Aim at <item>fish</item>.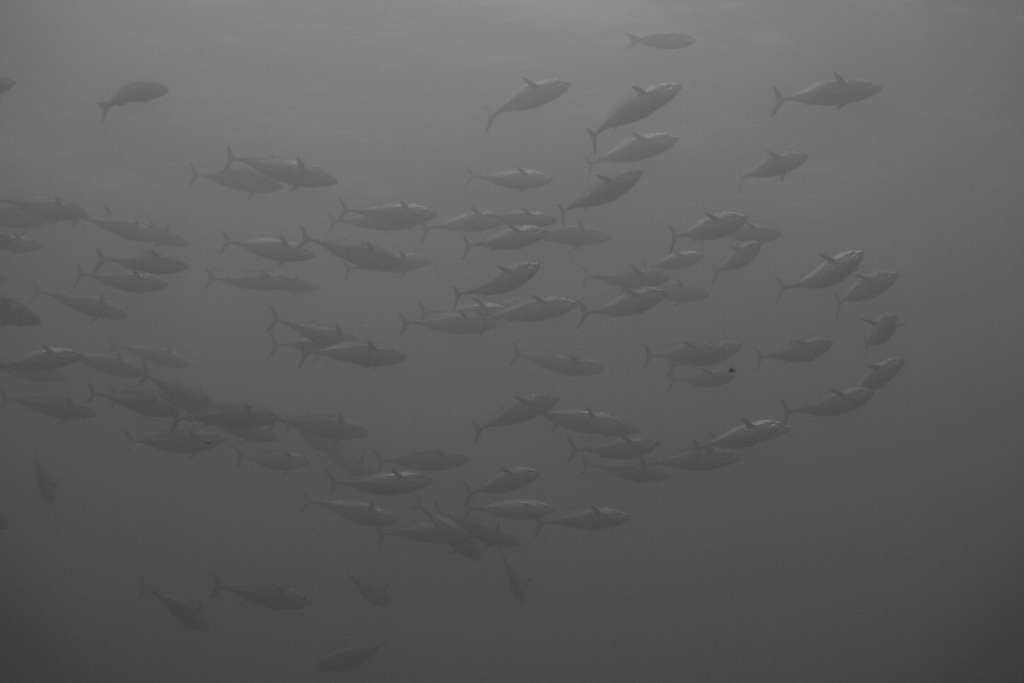
Aimed at select_region(866, 361, 909, 395).
